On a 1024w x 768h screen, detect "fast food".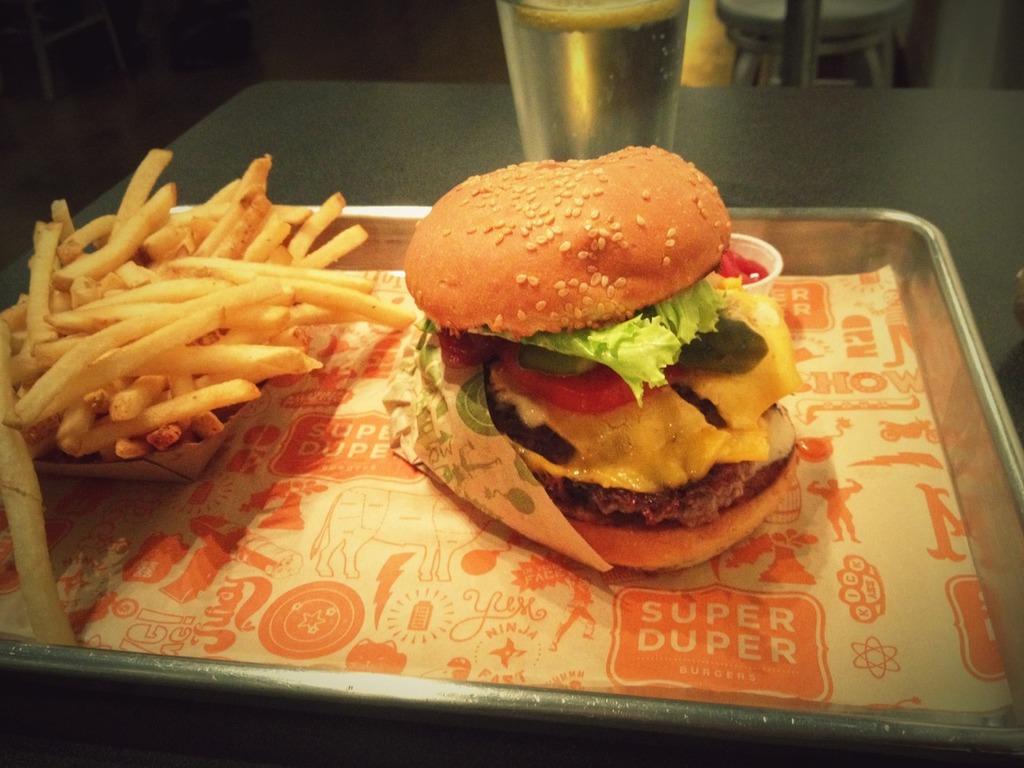
x1=56 y1=202 x2=88 y2=242.
